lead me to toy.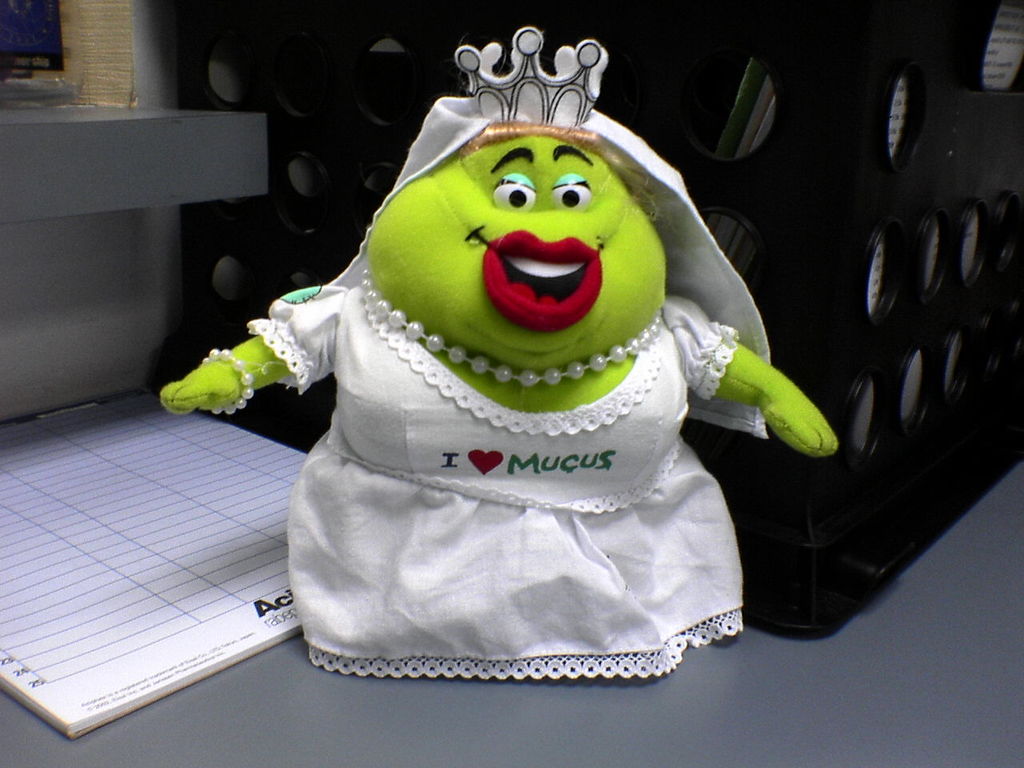
Lead to (152, 15, 850, 680).
